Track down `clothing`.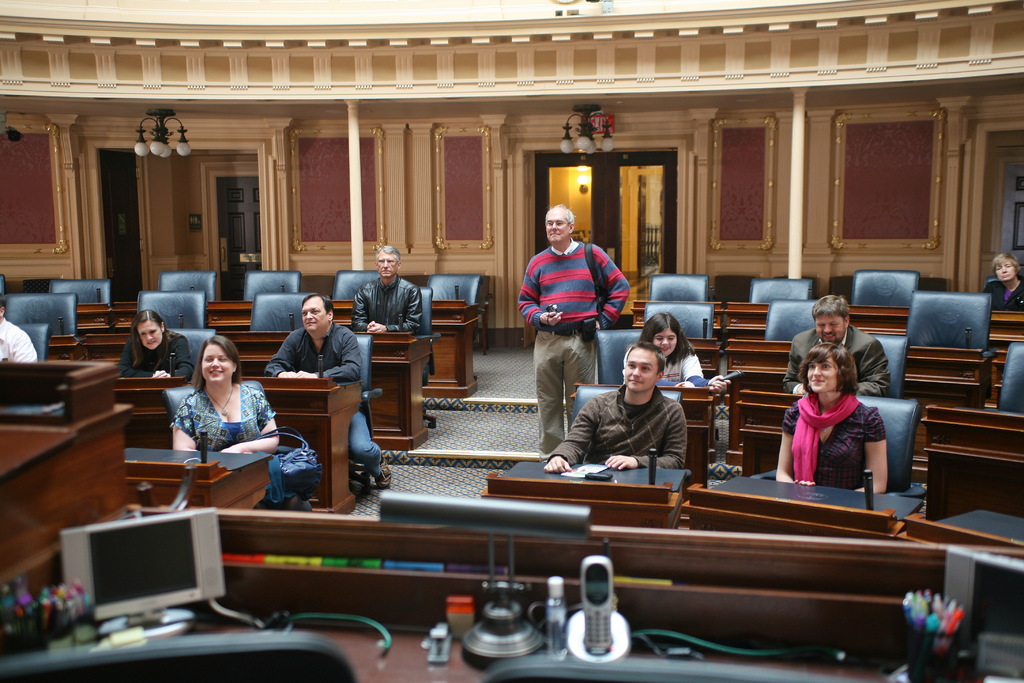
Tracked to 781:320:888:396.
